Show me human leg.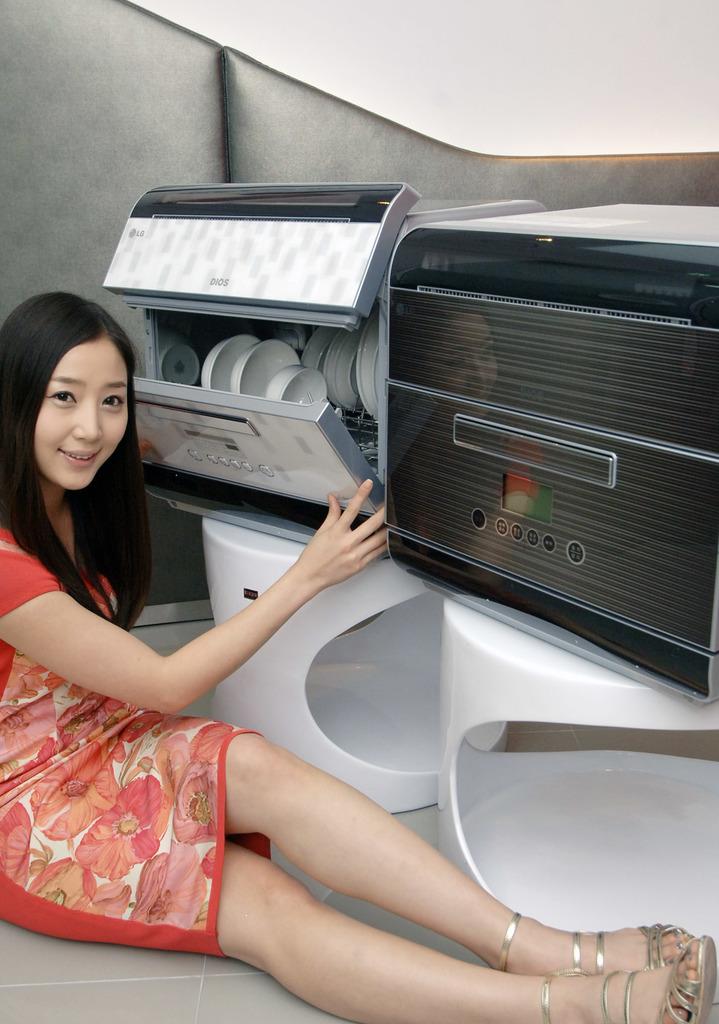
human leg is here: [38,351,127,477].
